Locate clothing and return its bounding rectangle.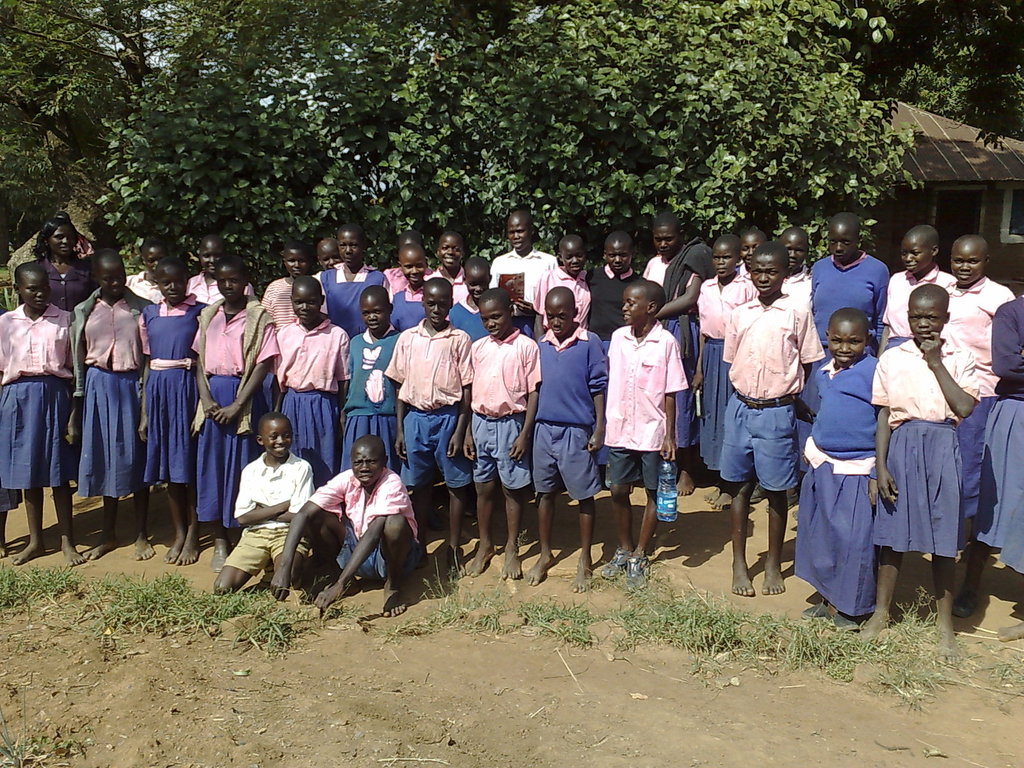
rect(604, 326, 696, 473).
